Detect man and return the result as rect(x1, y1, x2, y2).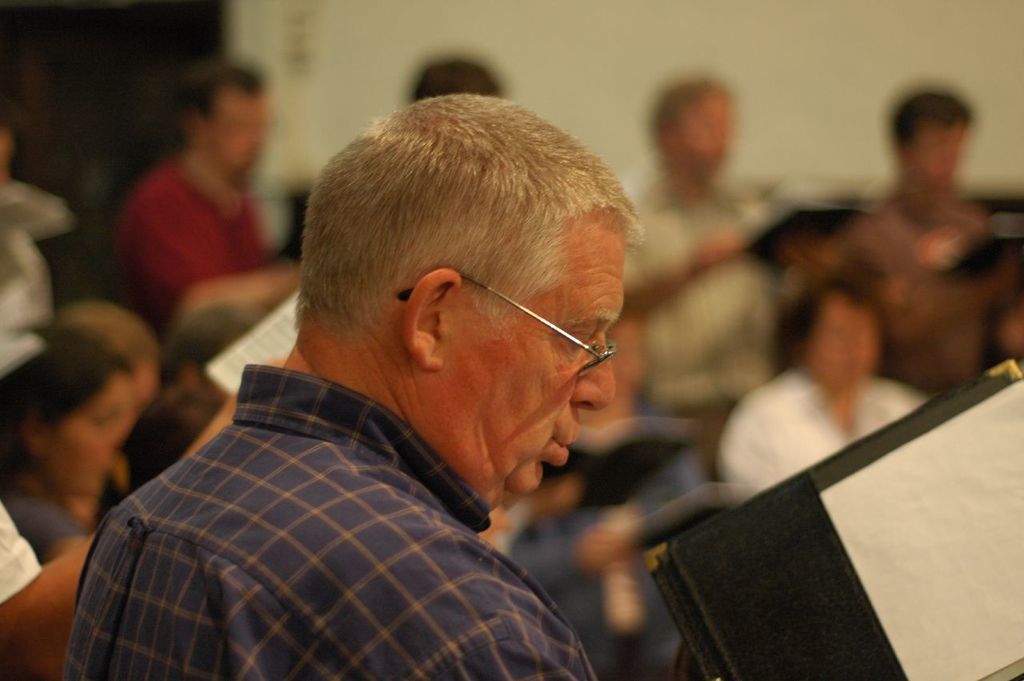
rect(407, 55, 494, 103).
